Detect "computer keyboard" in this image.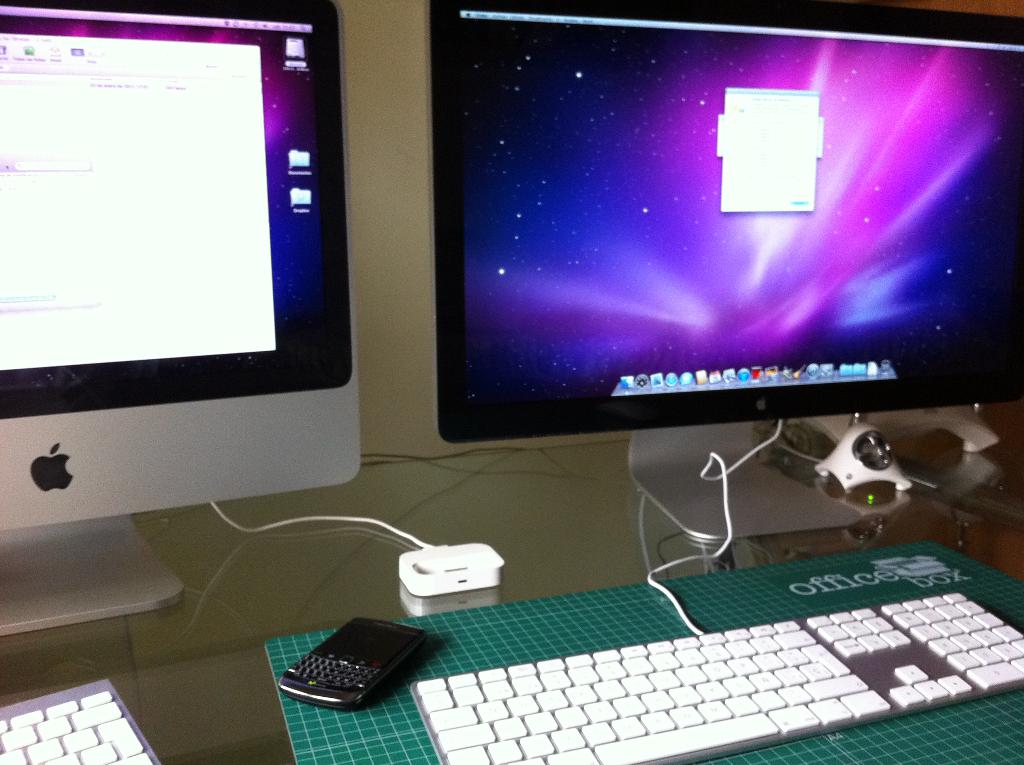
Detection: pyautogui.locateOnScreen(0, 677, 163, 764).
